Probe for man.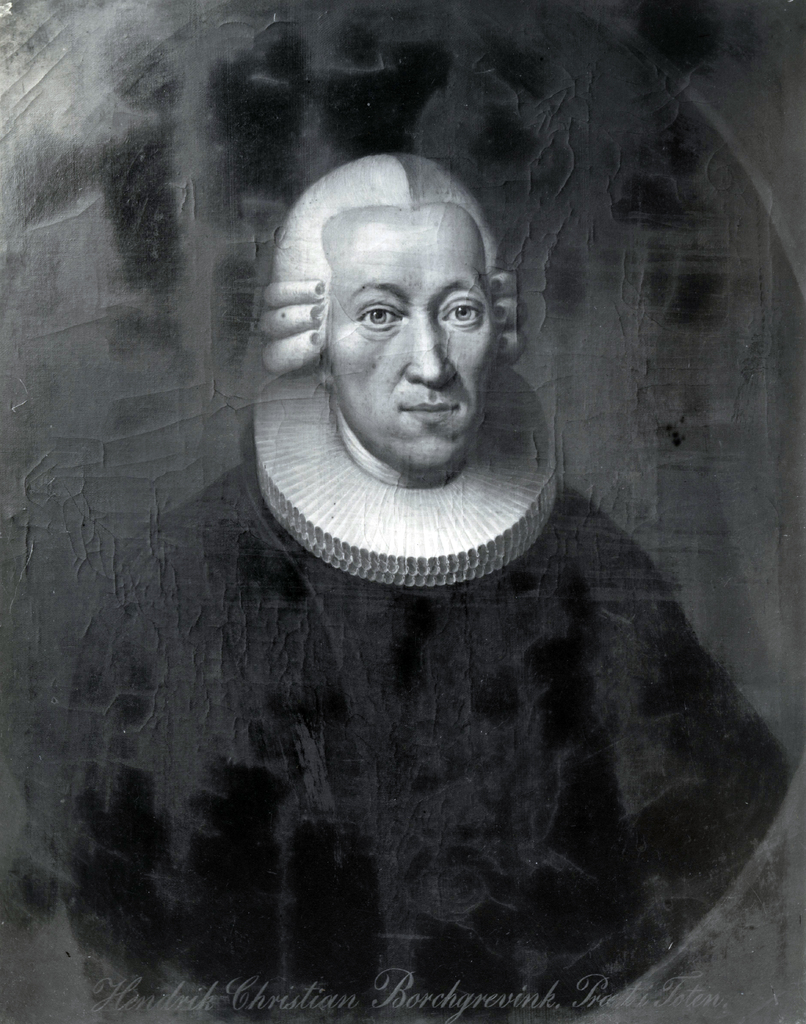
Probe result: crop(28, 151, 800, 1023).
